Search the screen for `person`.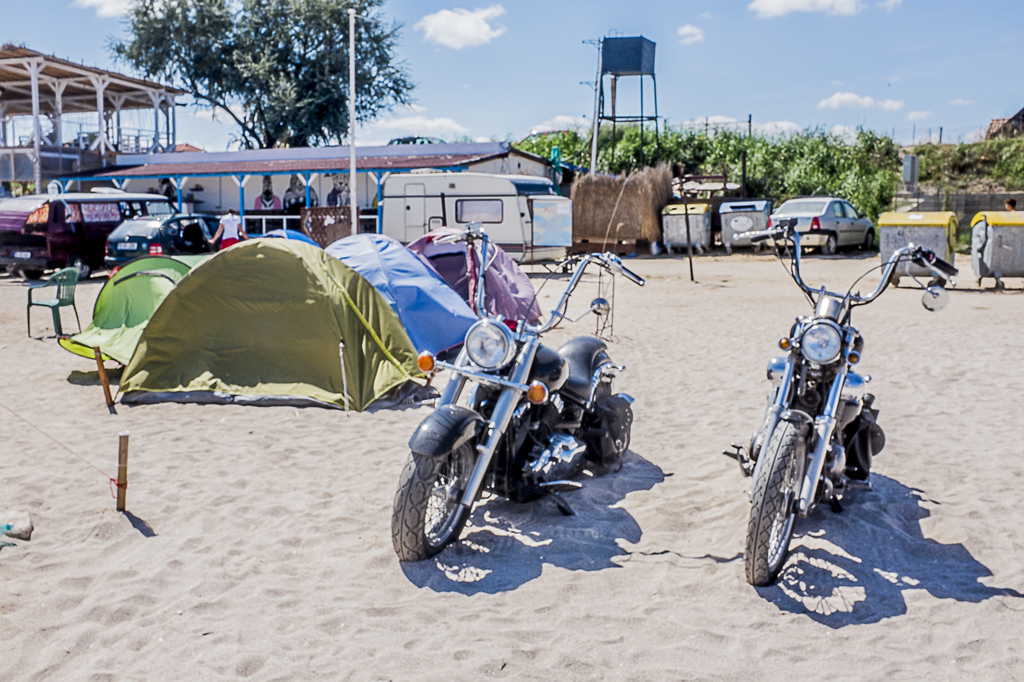
Found at [left=206, top=209, right=249, bottom=249].
